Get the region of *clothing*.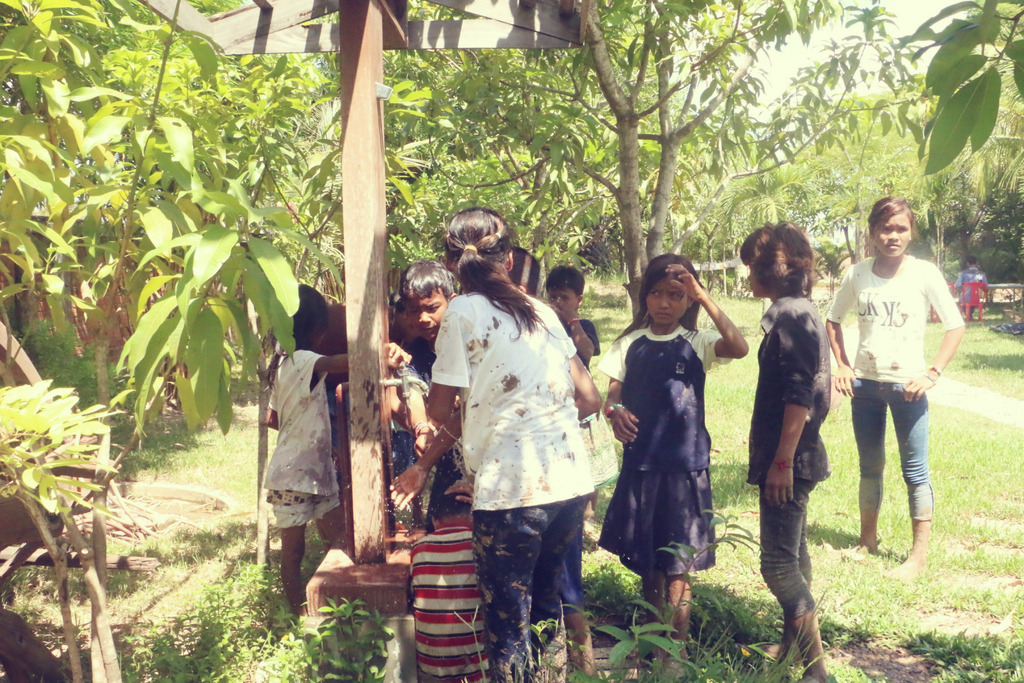
bbox(755, 295, 838, 630).
